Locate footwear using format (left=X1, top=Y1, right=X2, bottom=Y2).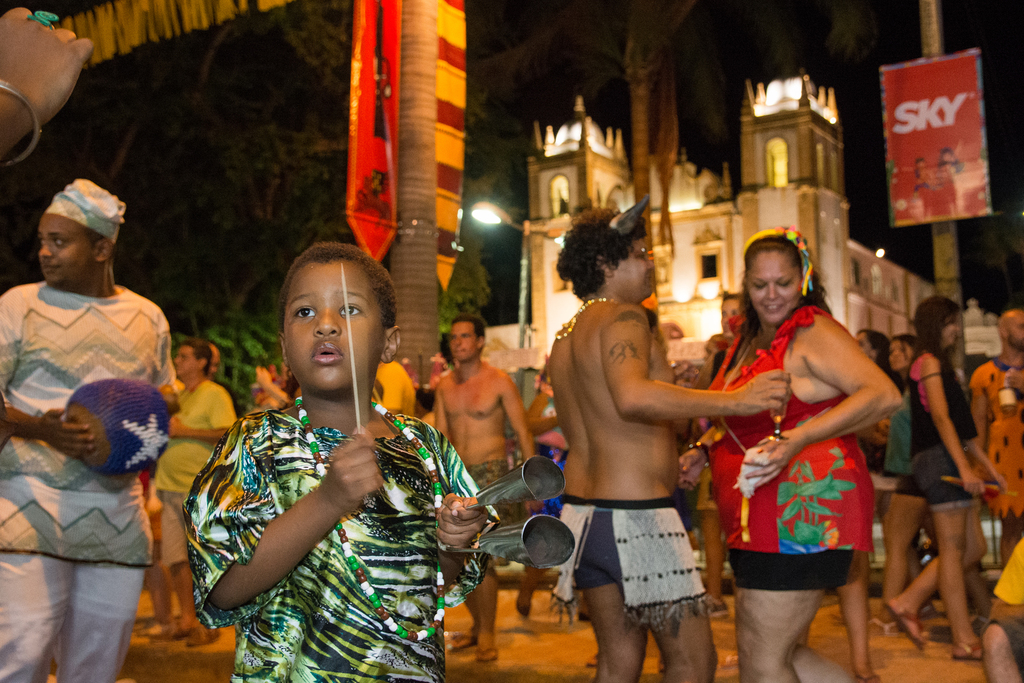
(left=582, top=652, right=596, bottom=667).
